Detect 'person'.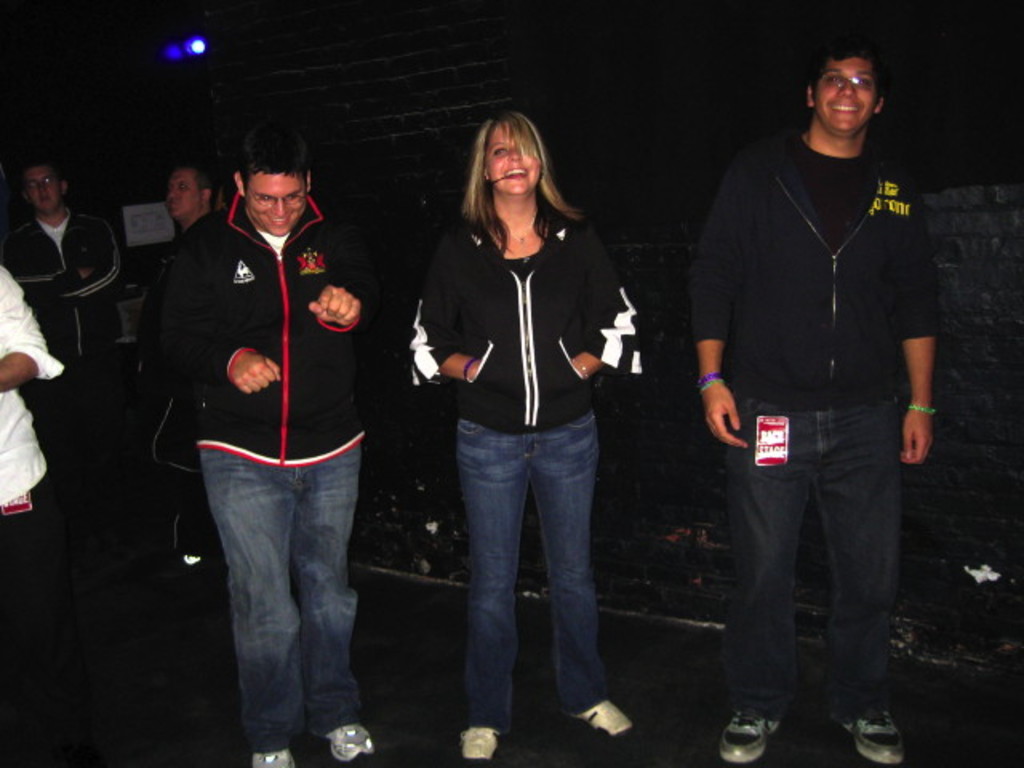
Detected at 149 157 222 581.
